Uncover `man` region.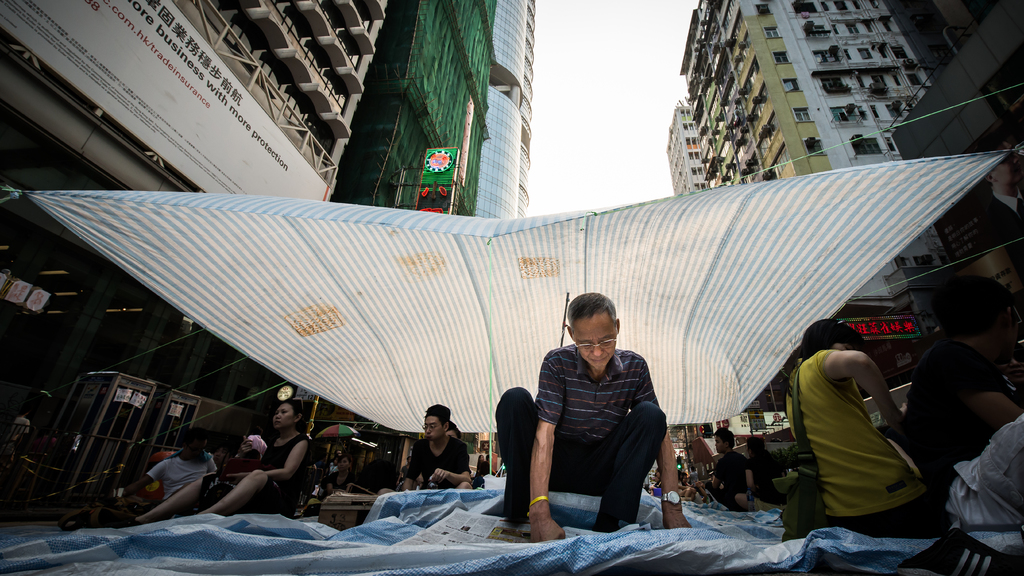
Uncovered: [left=120, top=425, right=224, bottom=528].
